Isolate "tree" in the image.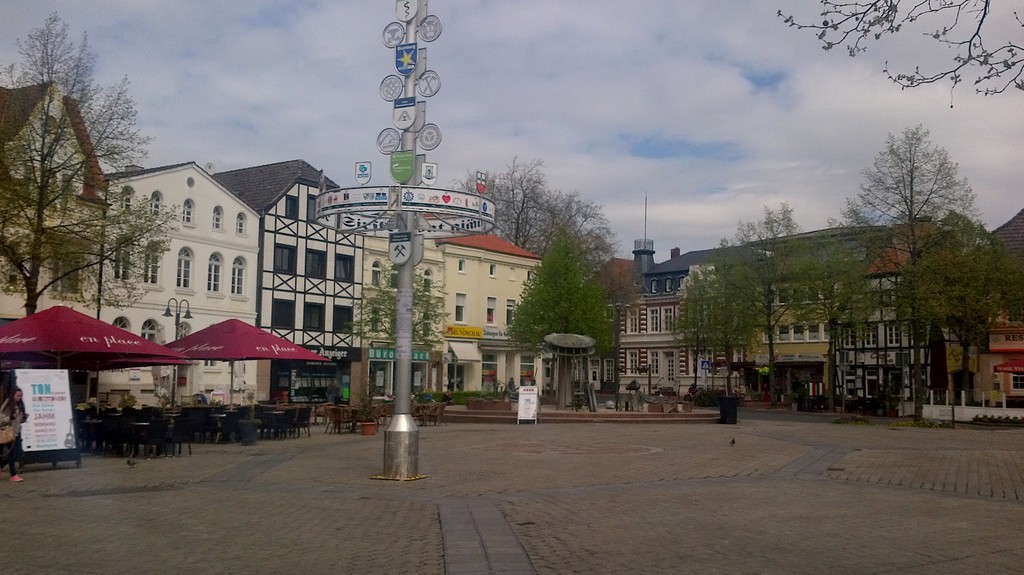
Isolated region: (x1=823, y1=119, x2=984, y2=398).
